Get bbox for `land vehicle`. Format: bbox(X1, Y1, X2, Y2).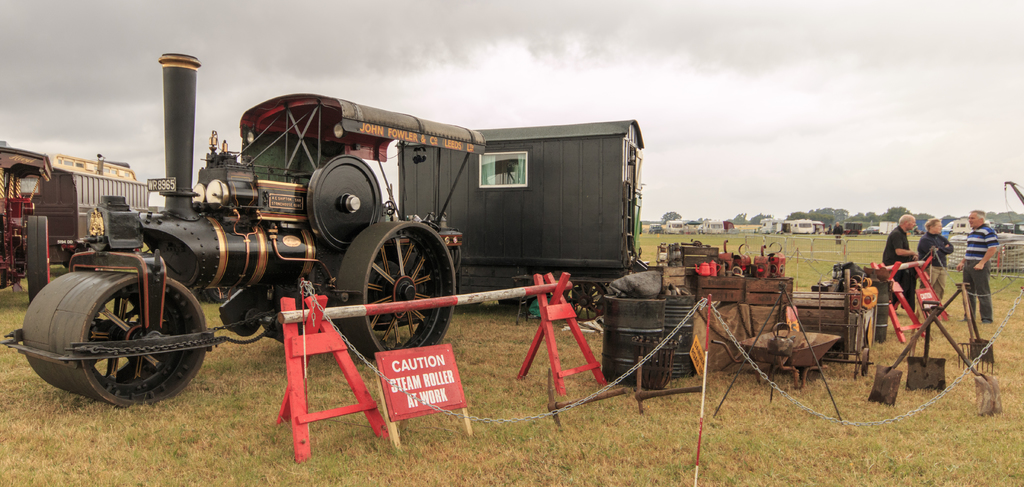
bbox(0, 52, 482, 403).
